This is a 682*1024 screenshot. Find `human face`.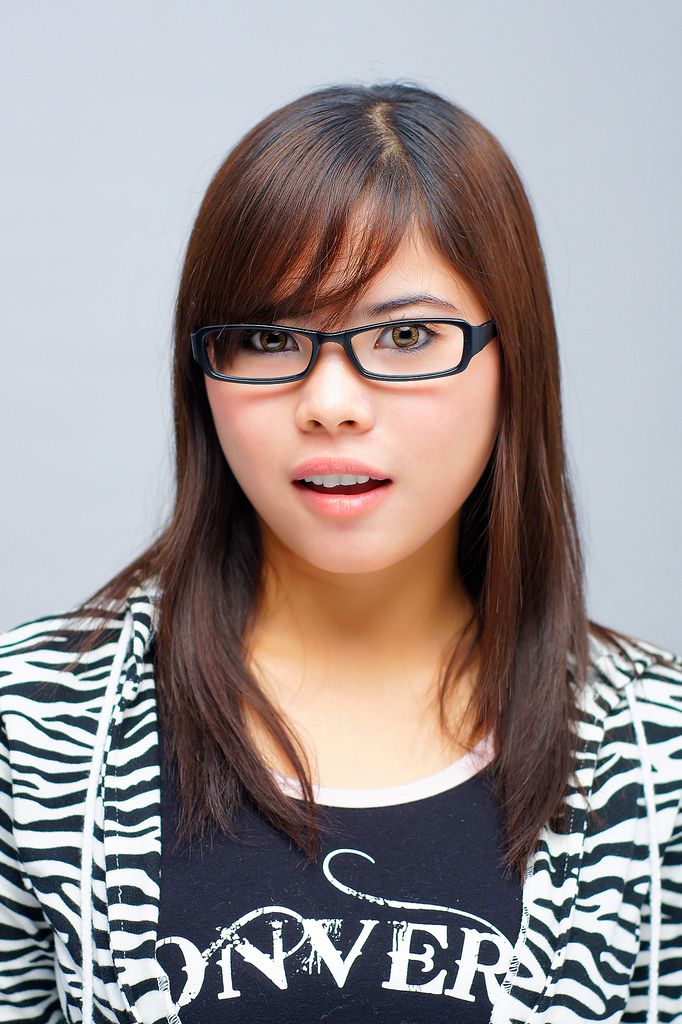
Bounding box: (left=203, top=178, right=503, bottom=577).
